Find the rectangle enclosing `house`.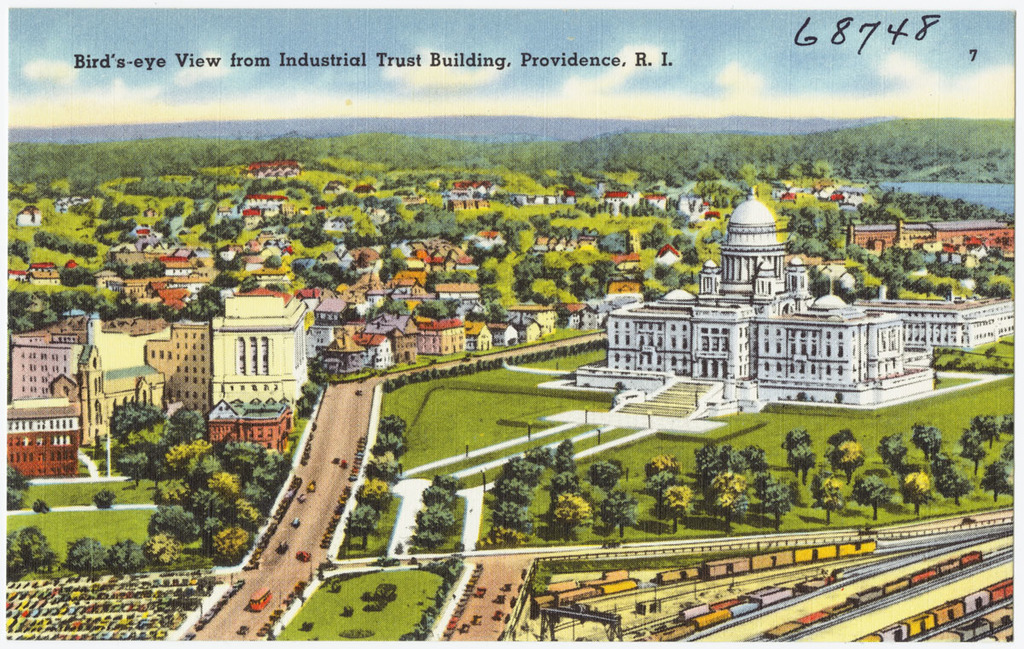
x1=208 y1=396 x2=292 y2=461.
